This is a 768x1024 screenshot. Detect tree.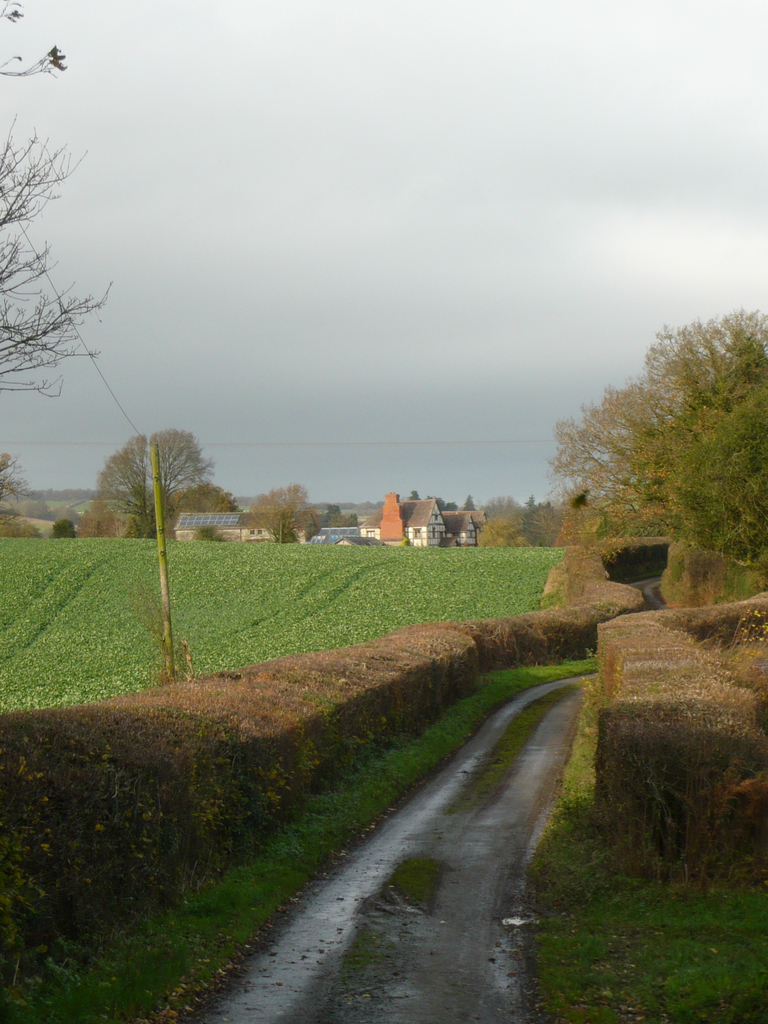
l=86, t=426, r=236, b=552.
